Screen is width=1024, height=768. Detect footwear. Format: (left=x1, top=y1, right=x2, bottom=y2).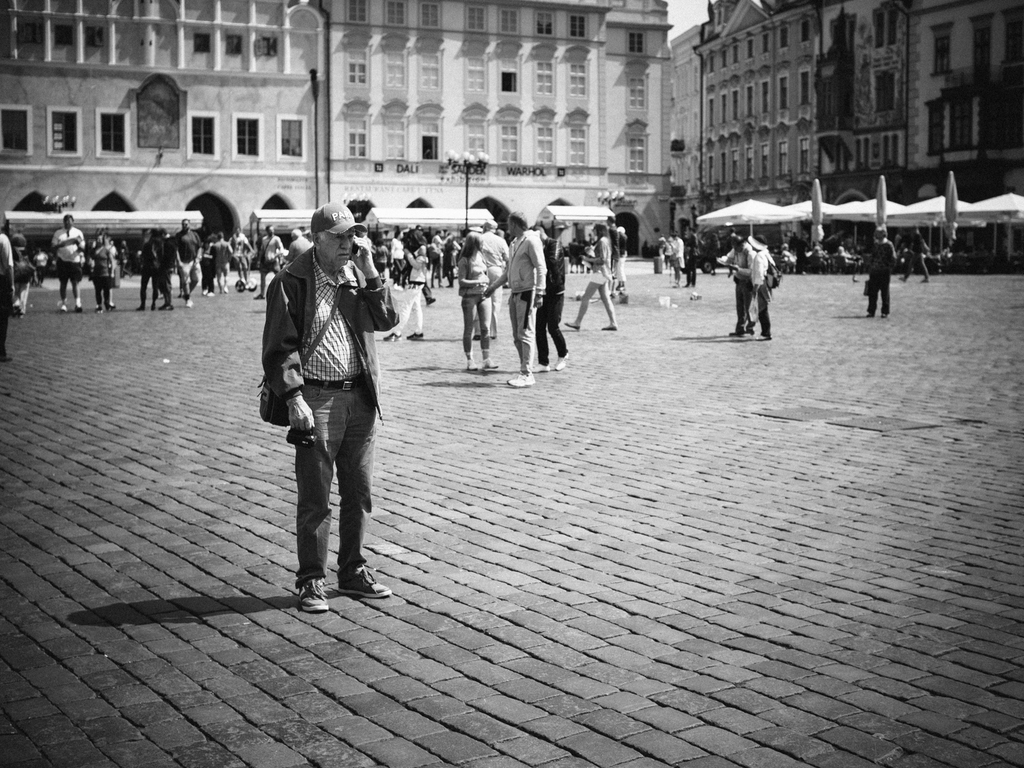
(left=881, top=313, right=887, bottom=316).
